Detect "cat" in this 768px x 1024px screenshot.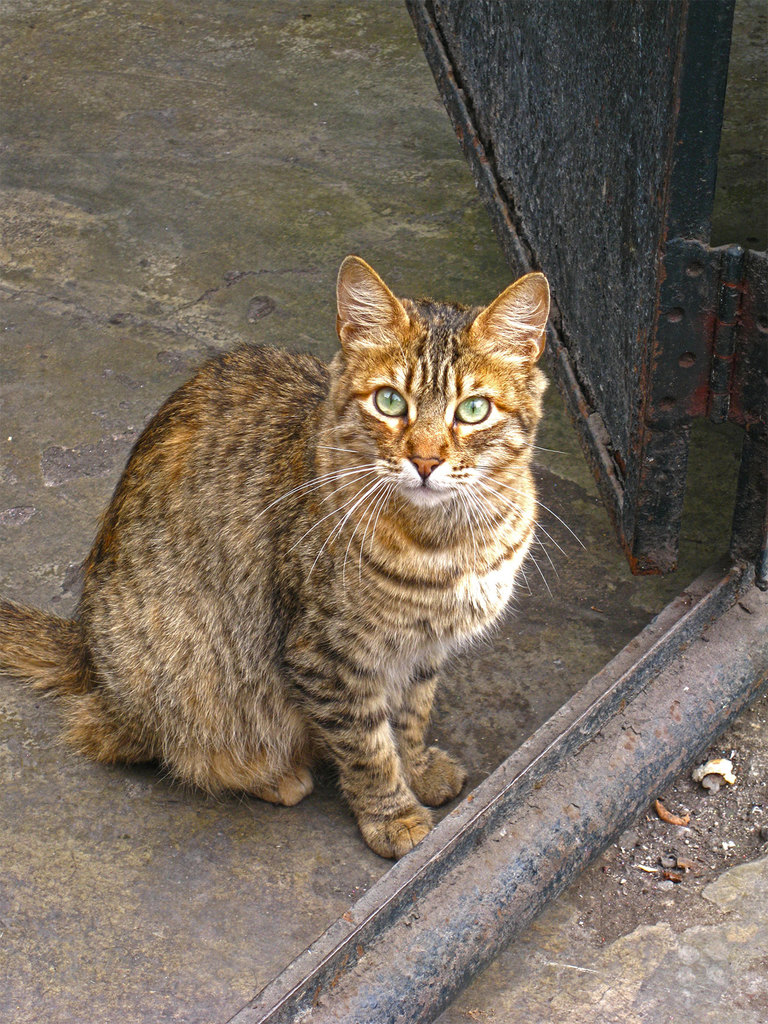
Detection: box(0, 256, 590, 863).
